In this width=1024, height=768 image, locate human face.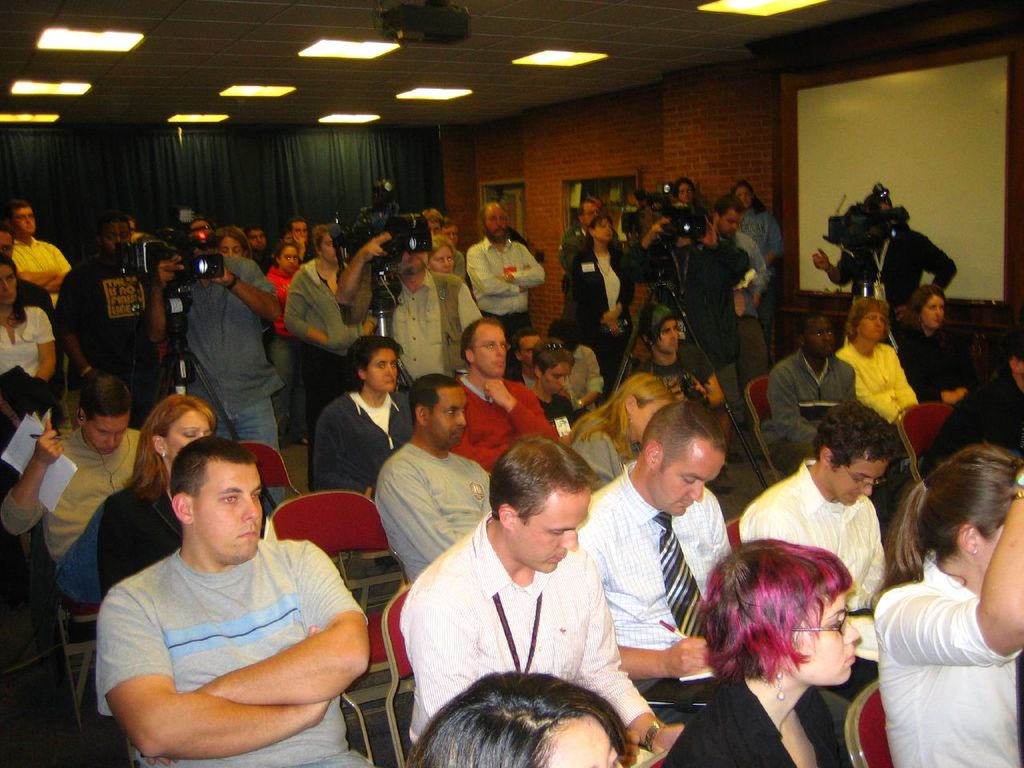
Bounding box: 474,321,505,369.
